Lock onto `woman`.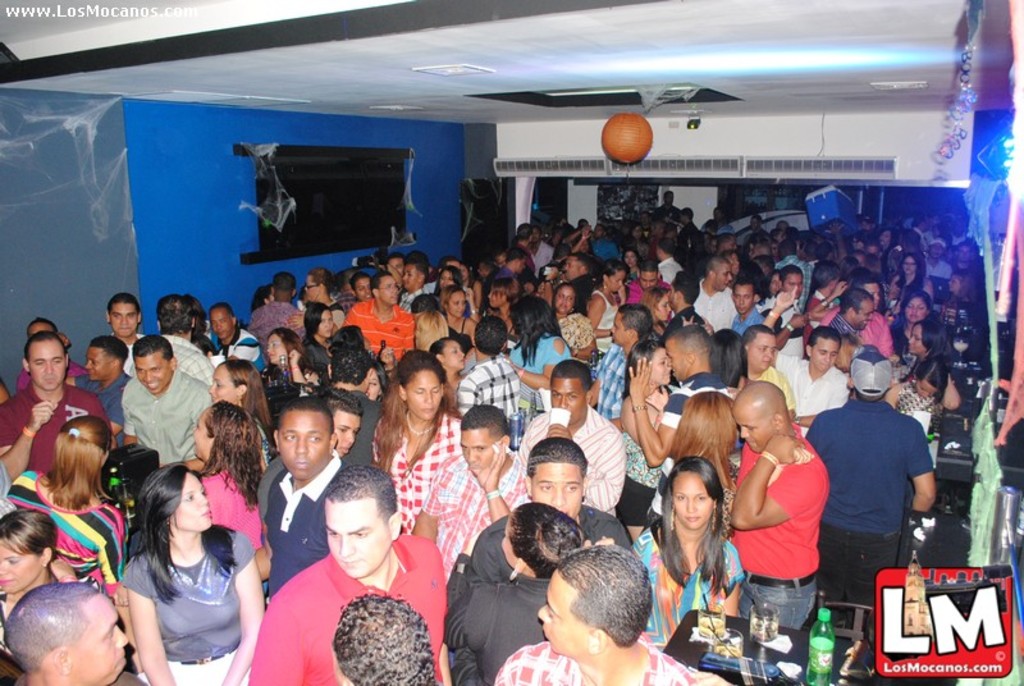
Locked: 256/330/326/403.
